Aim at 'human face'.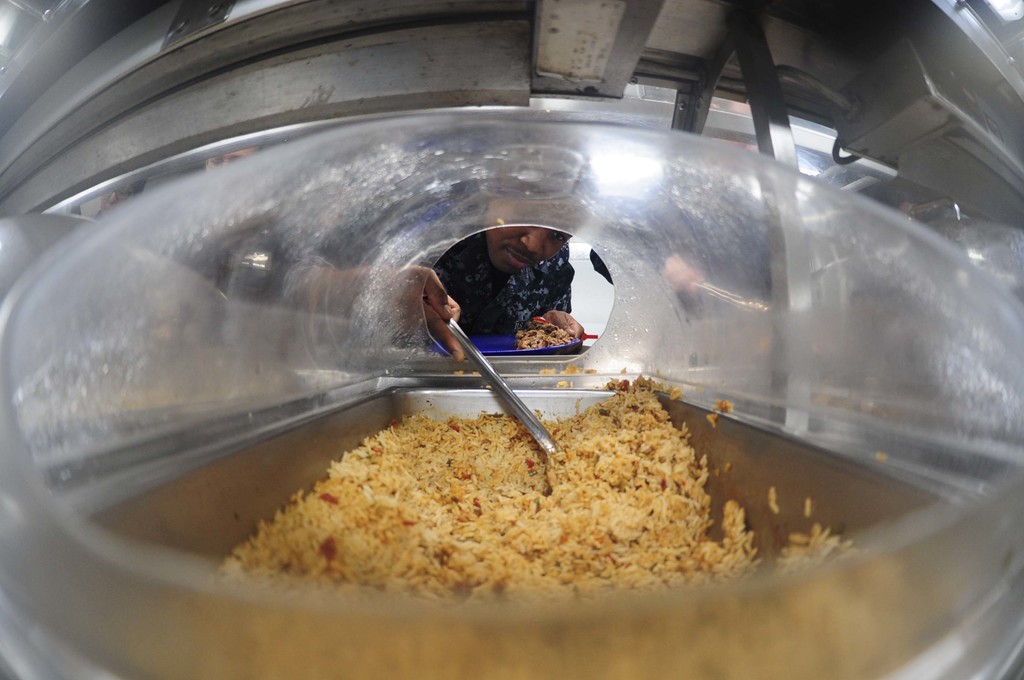
Aimed at bbox=[204, 143, 265, 172].
